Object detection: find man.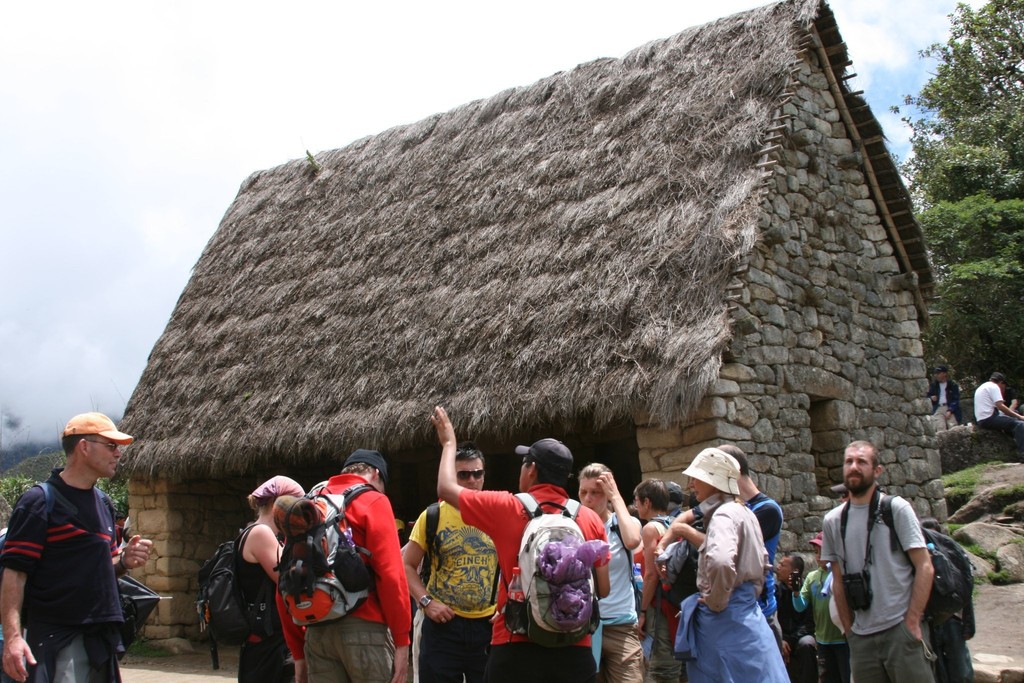
locate(395, 443, 508, 682).
